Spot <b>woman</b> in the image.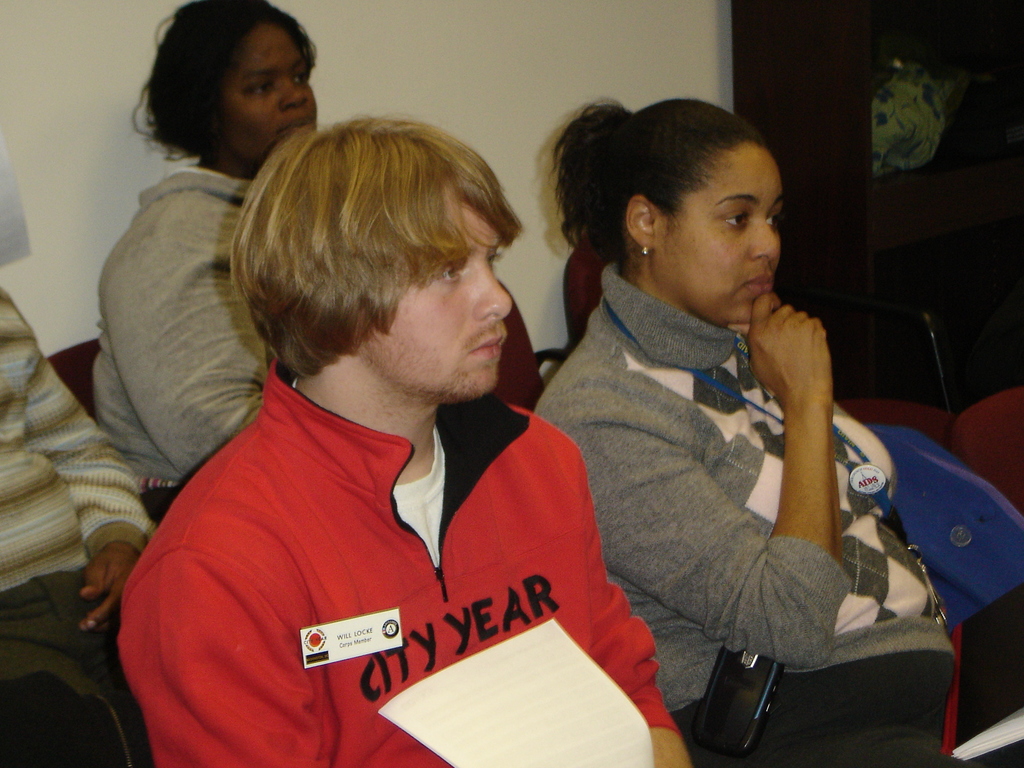
<b>woman</b> found at 84,0,344,546.
